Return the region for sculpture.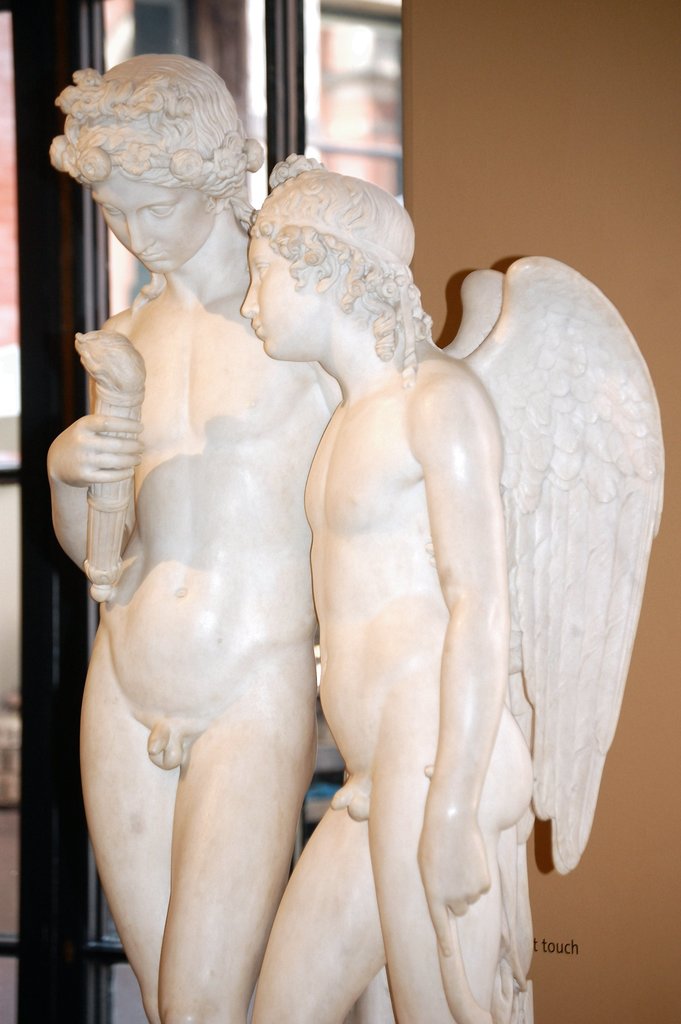
27,43,666,1023.
